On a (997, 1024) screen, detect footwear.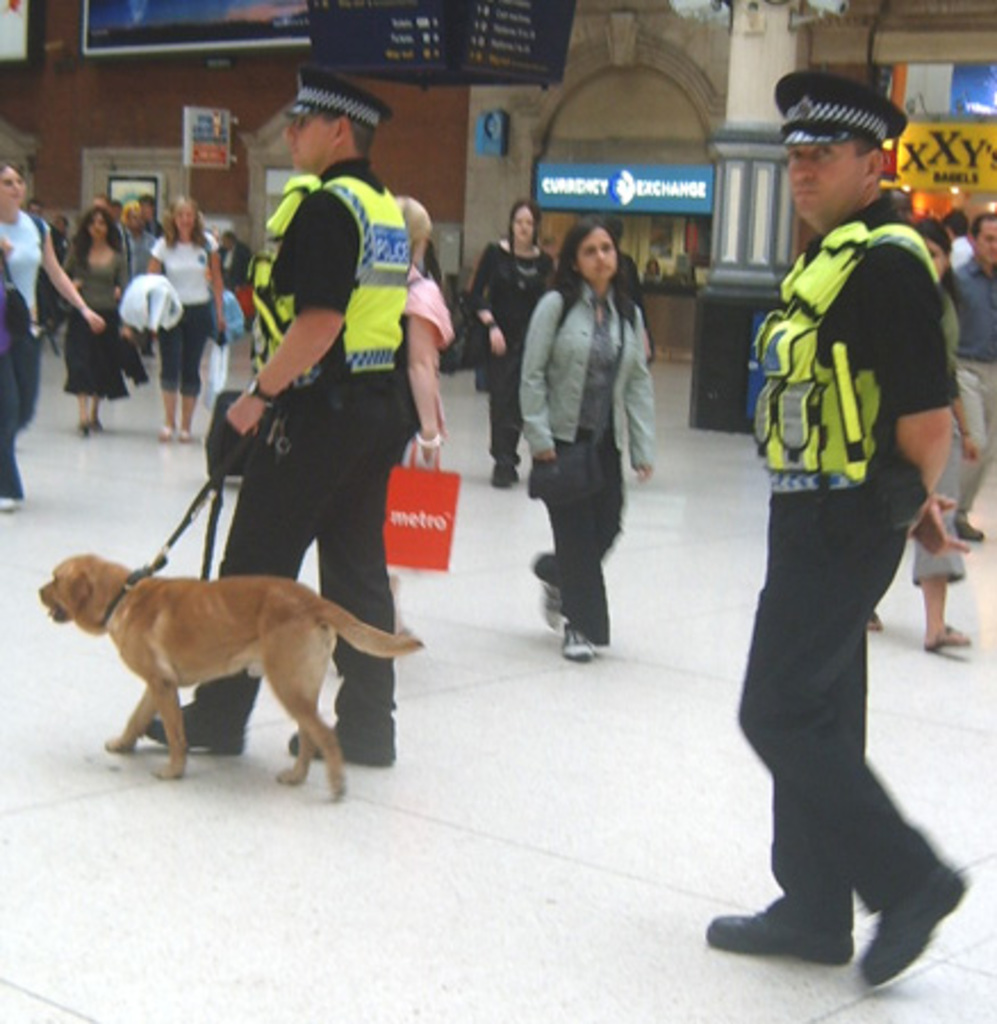
<region>287, 721, 382, 762</region>.
